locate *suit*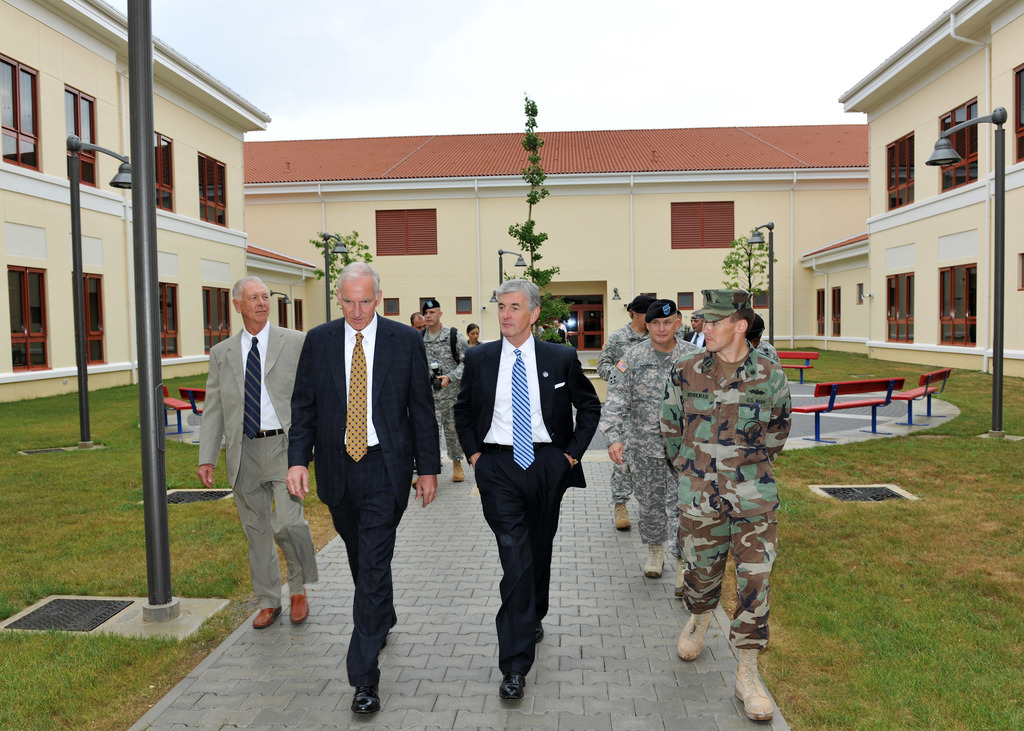
Rect(298, 267, 434, 701)
